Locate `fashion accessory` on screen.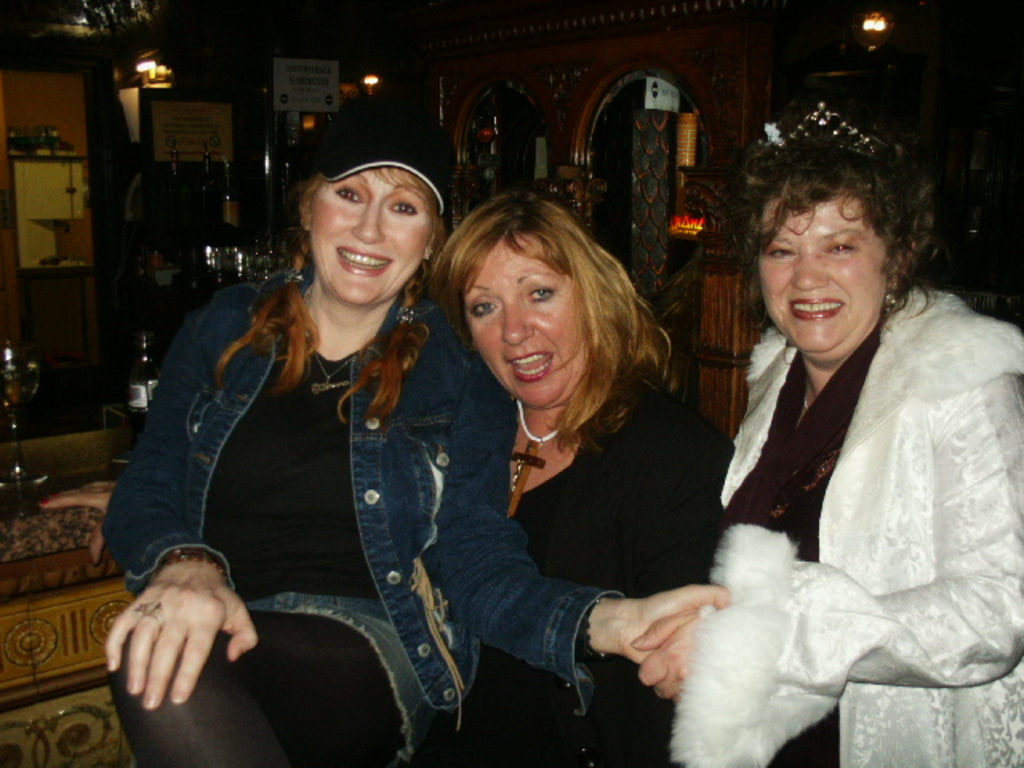
On screen at bbox(134, 597, 170, 632).
